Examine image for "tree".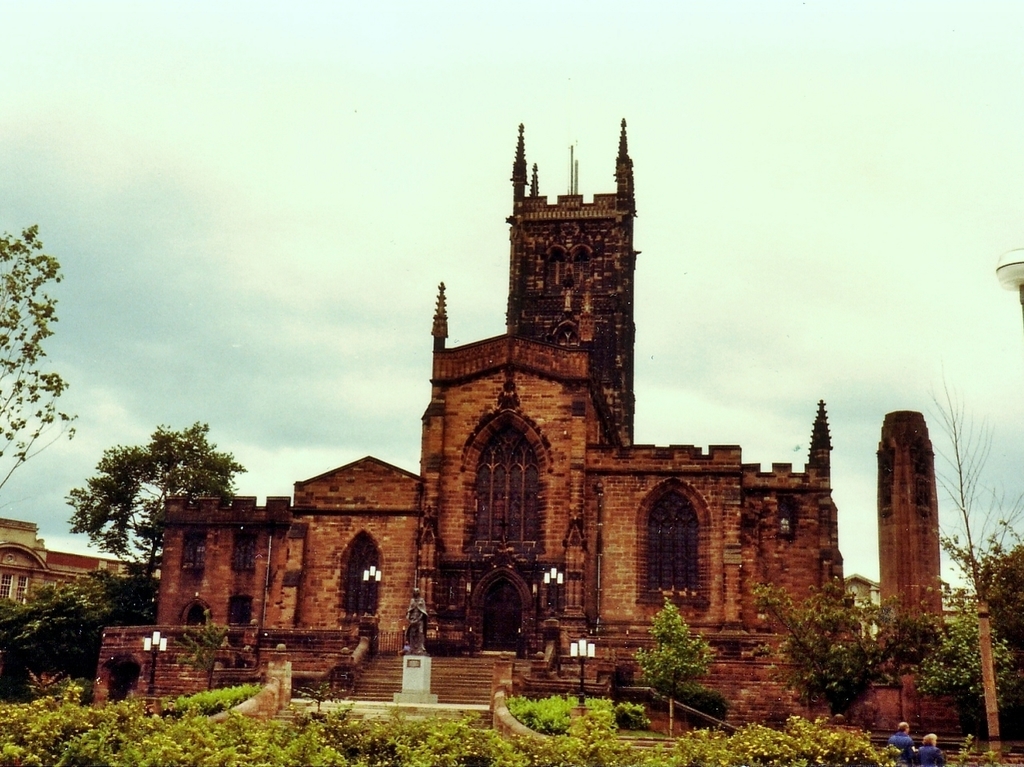
Examination result: 751, 571, 893, 705.
